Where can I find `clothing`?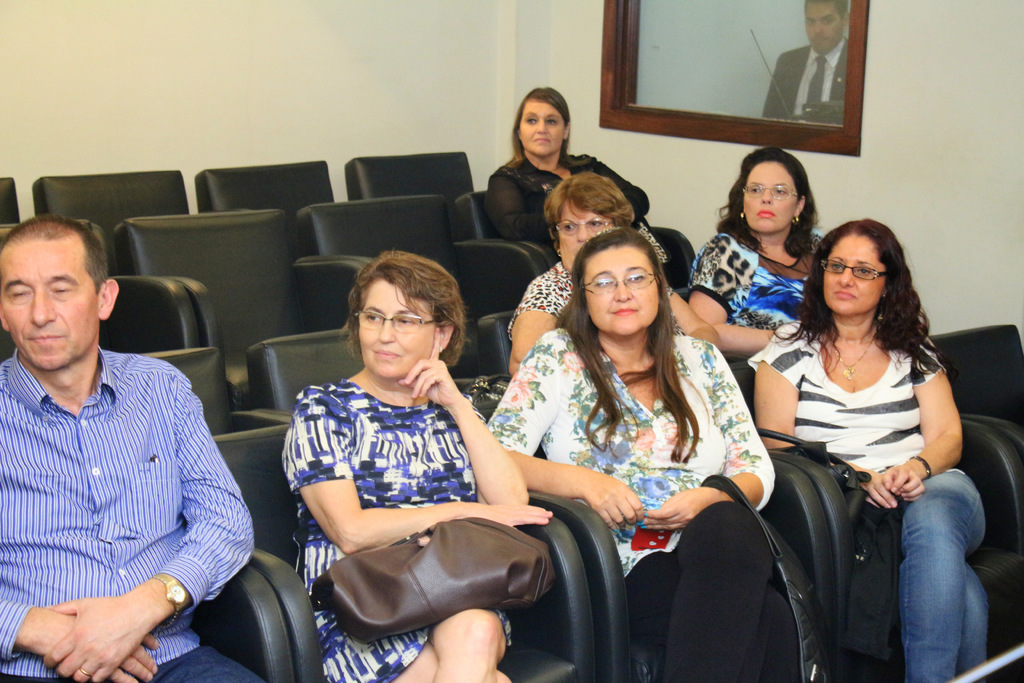
You can find it at region(486, 154, 644, 245).
